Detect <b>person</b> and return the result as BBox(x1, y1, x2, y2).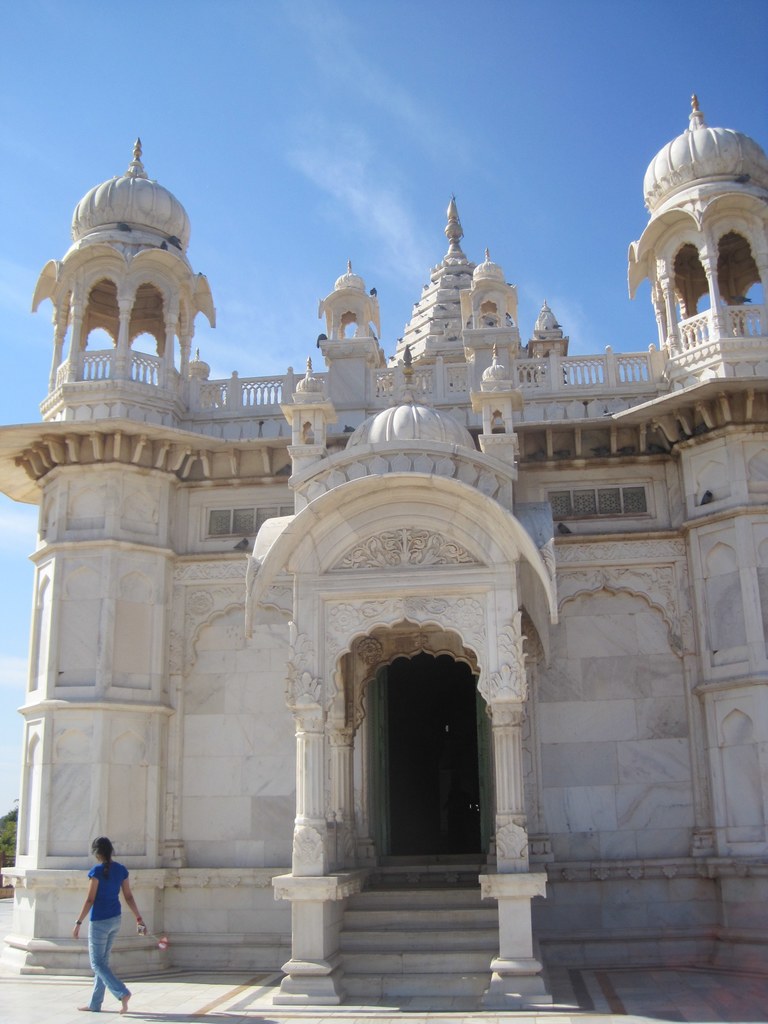
BBox(62, 828, 134, 1002).
